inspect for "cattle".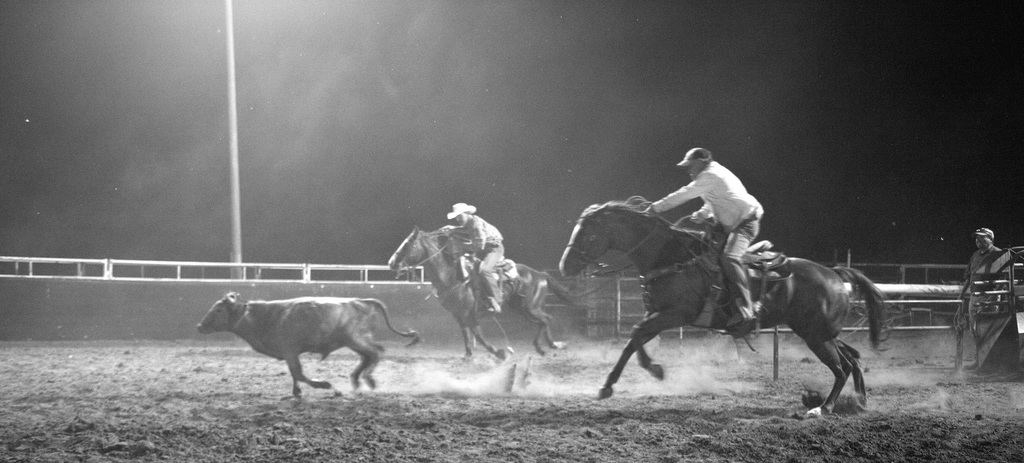
Inspection: bbox=[556, 195, 885, 414].
